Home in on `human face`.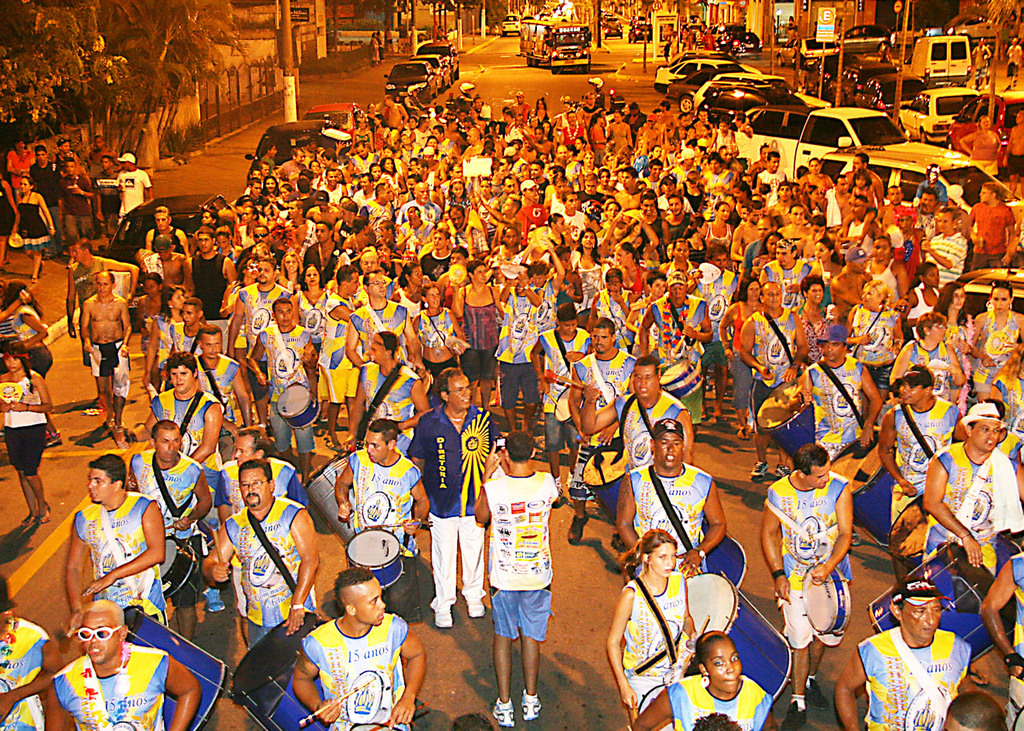
Homed in at [717, 203, 730, 221].
